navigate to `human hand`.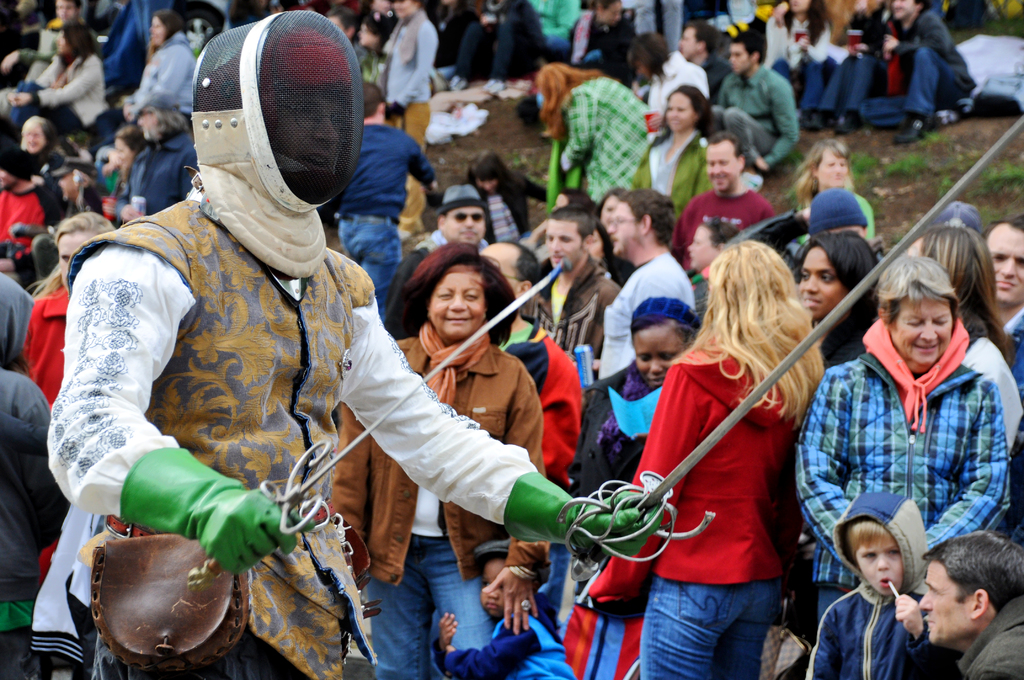
Navigation target: left=0, top=51, right=19, bottom=76.
